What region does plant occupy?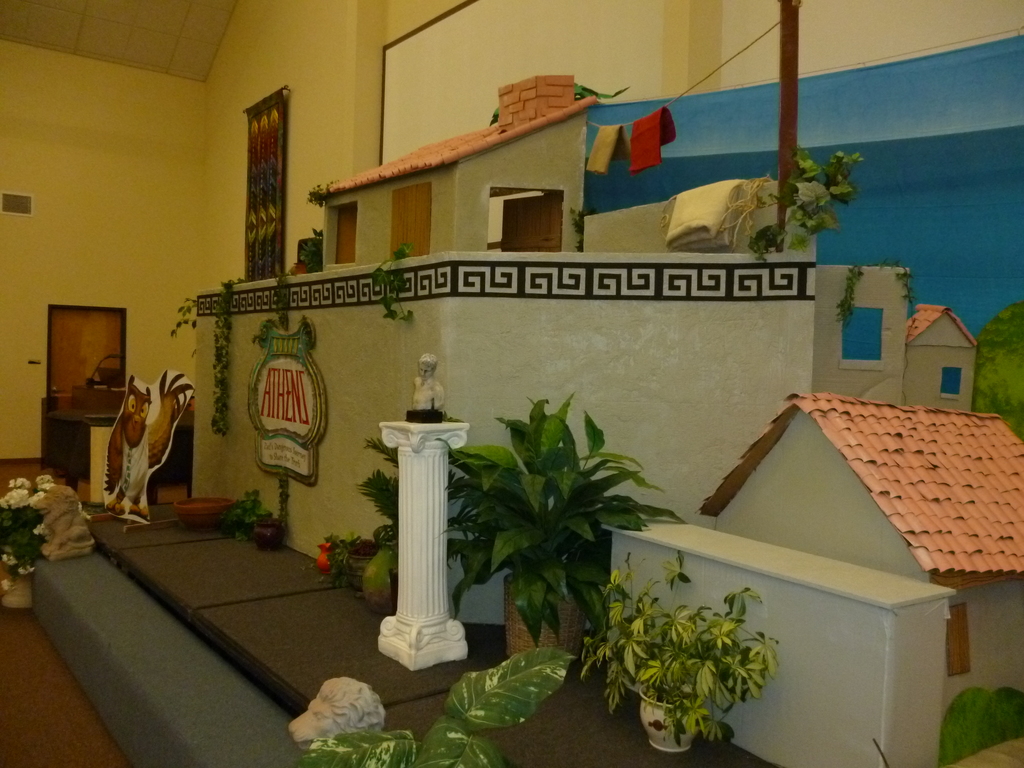
locate(830, 253, 931, 335).
